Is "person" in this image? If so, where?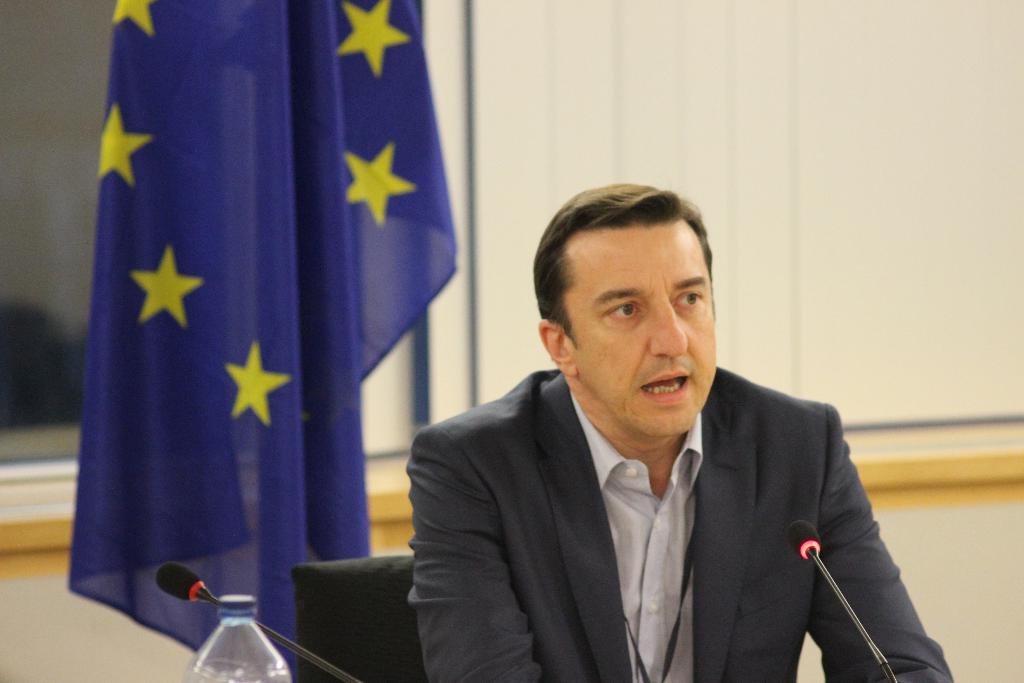
Yes, at 378:185:915:676.
